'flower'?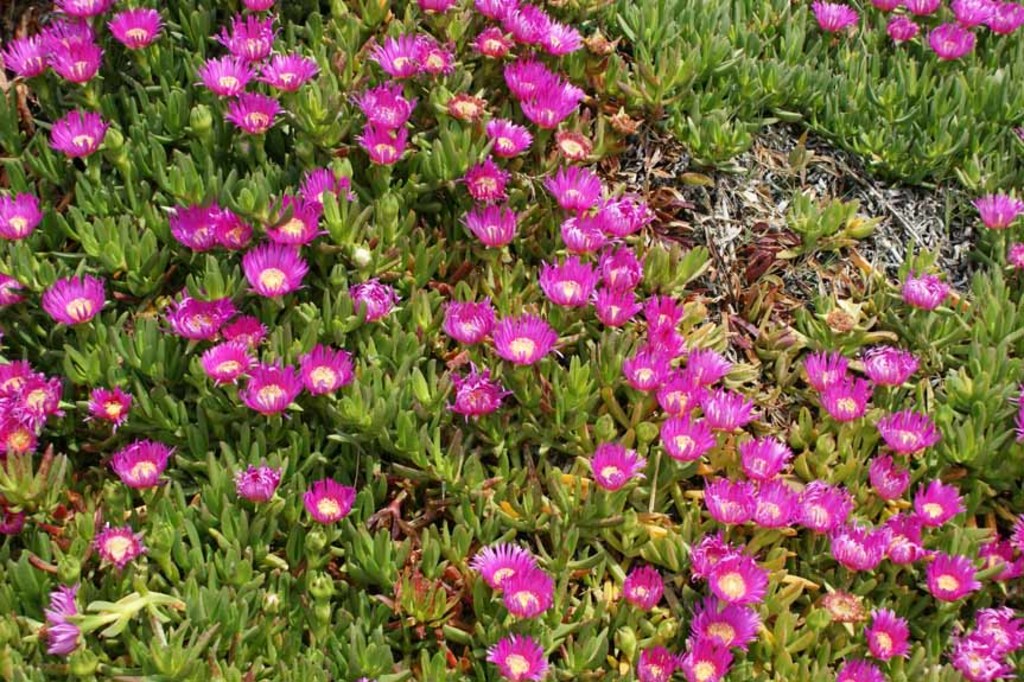
rect(589, 294, 622, 325)
